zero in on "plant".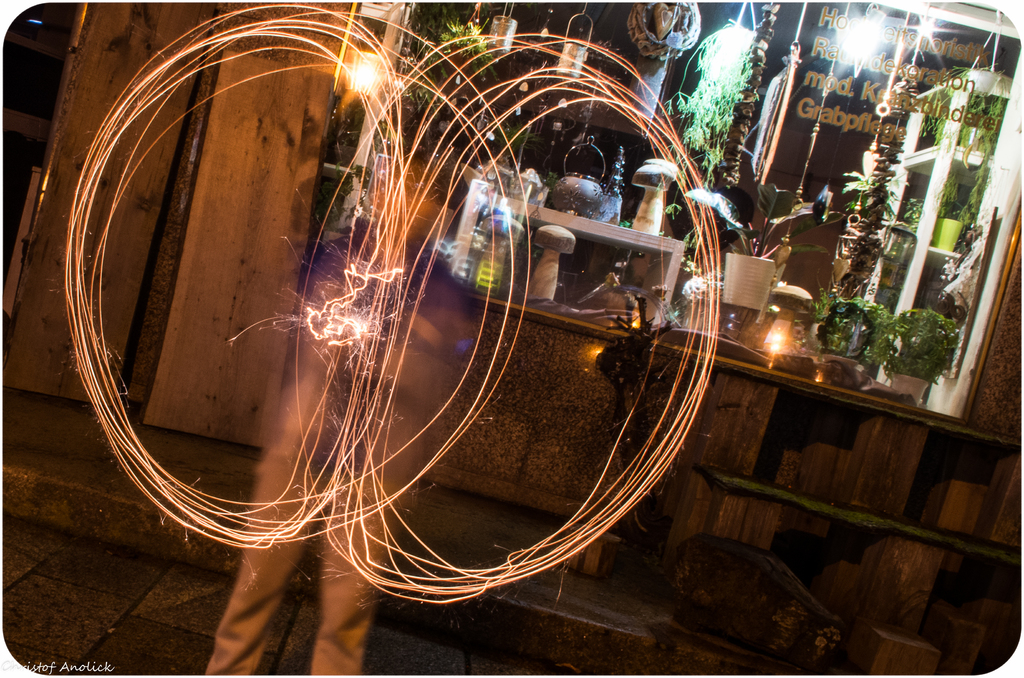
Zeroed in: (435, 16, 497, 78).
